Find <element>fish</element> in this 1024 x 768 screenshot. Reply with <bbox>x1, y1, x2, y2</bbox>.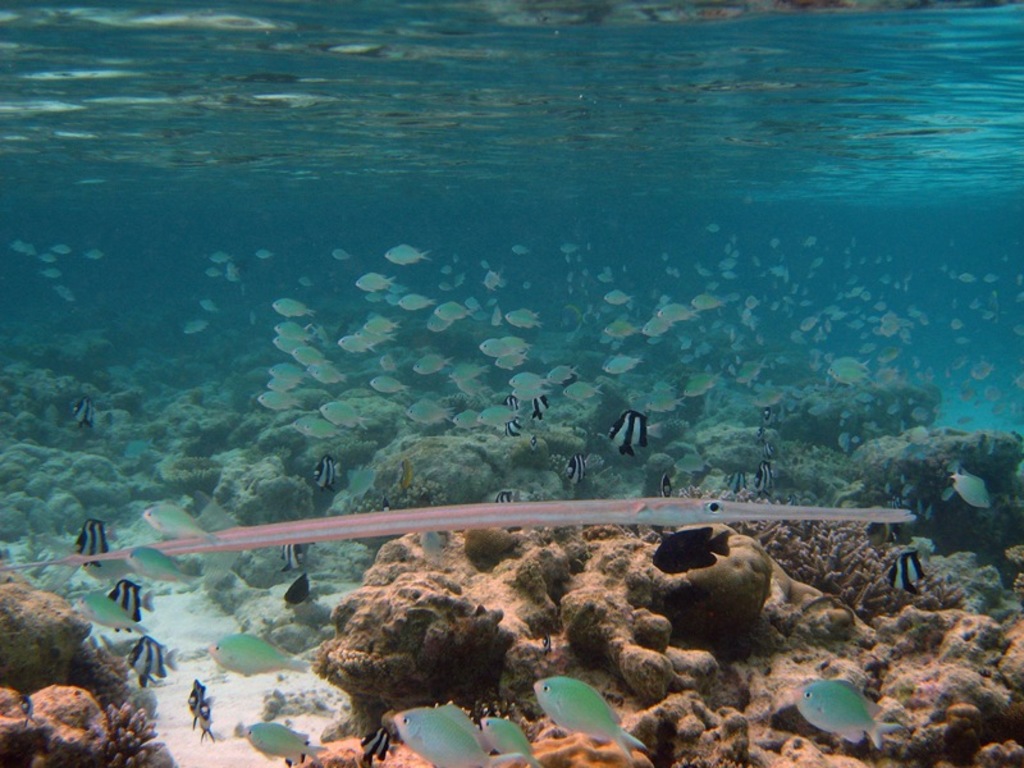
<bbox>490, 485, 516, 498</bbox>.
